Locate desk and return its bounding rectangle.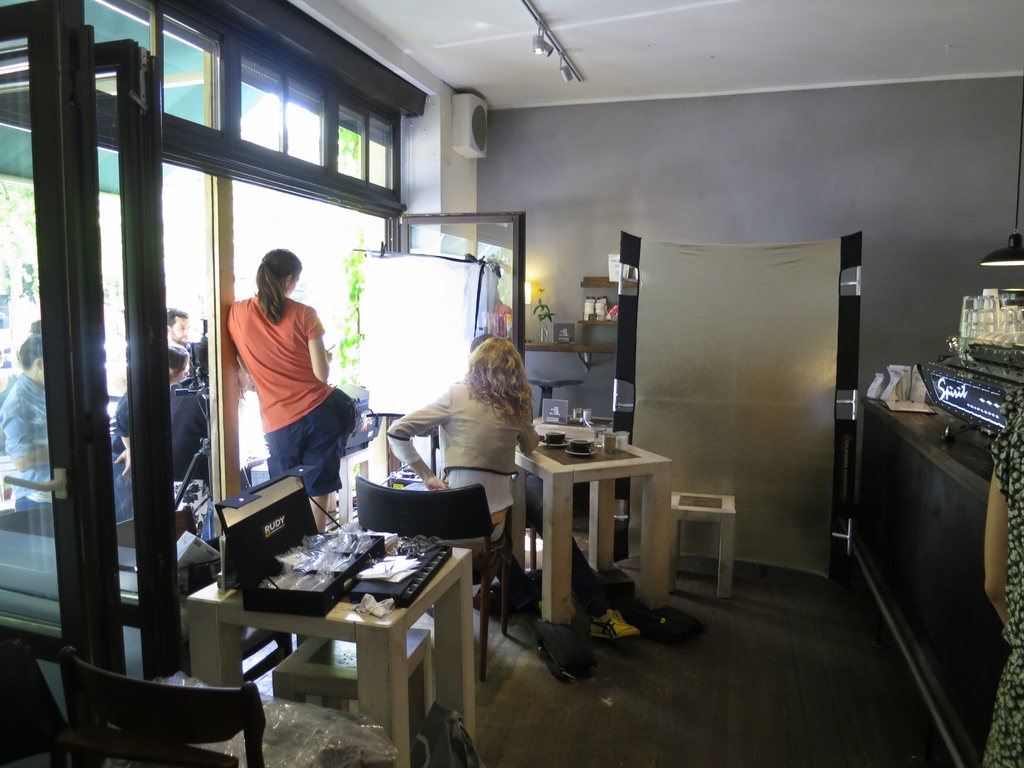
<region>178, 516, 478, 767</region>.
